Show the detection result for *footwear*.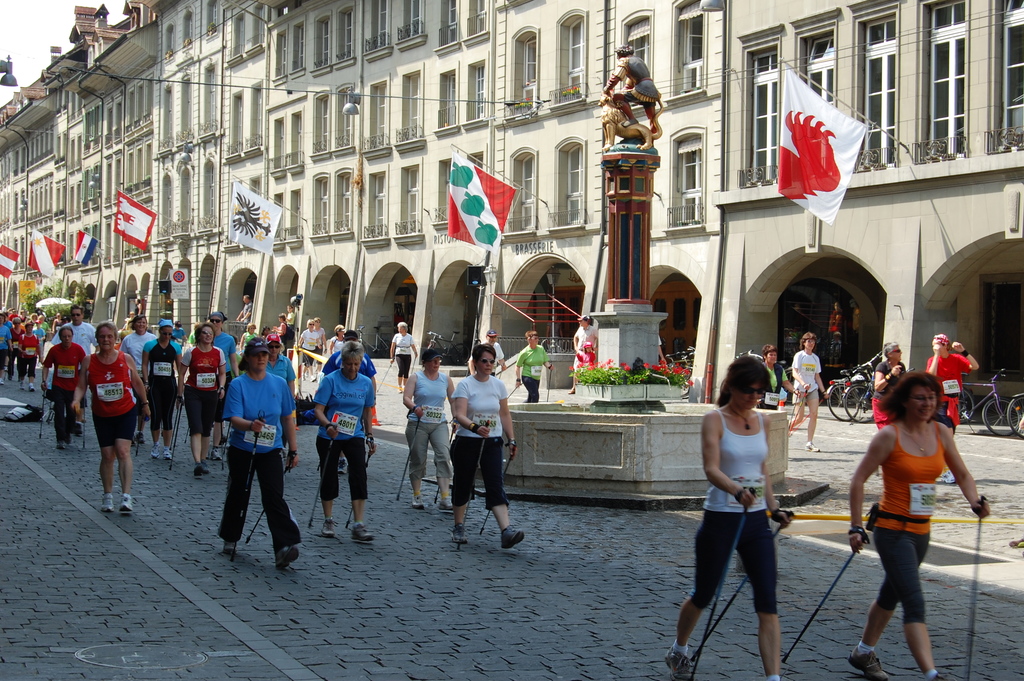
crop(341, 454, 350, 474).
